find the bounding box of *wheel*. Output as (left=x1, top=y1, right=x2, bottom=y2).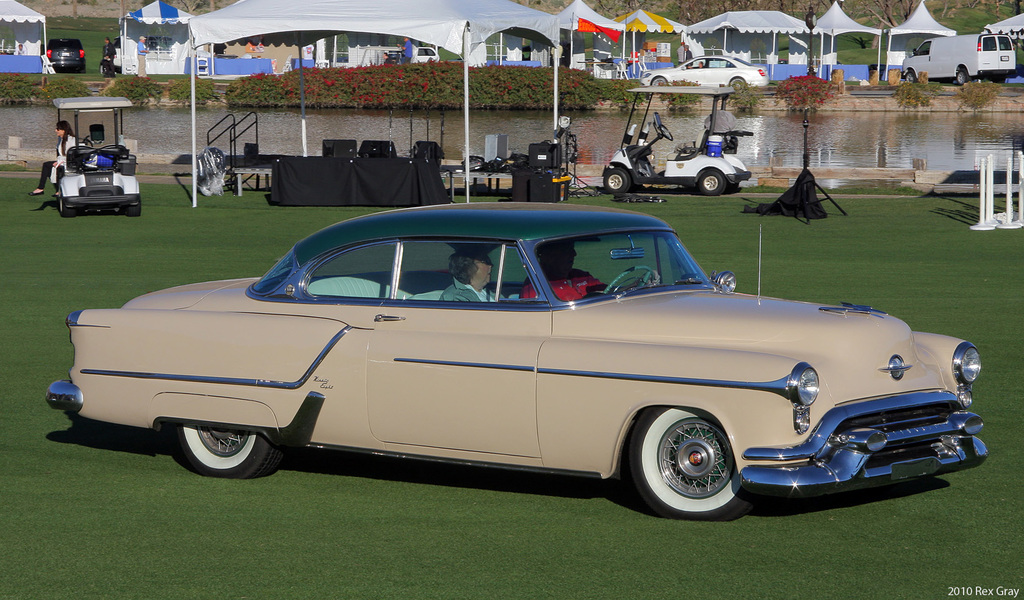
(left=697, top=170, right=724, bottom=195).
